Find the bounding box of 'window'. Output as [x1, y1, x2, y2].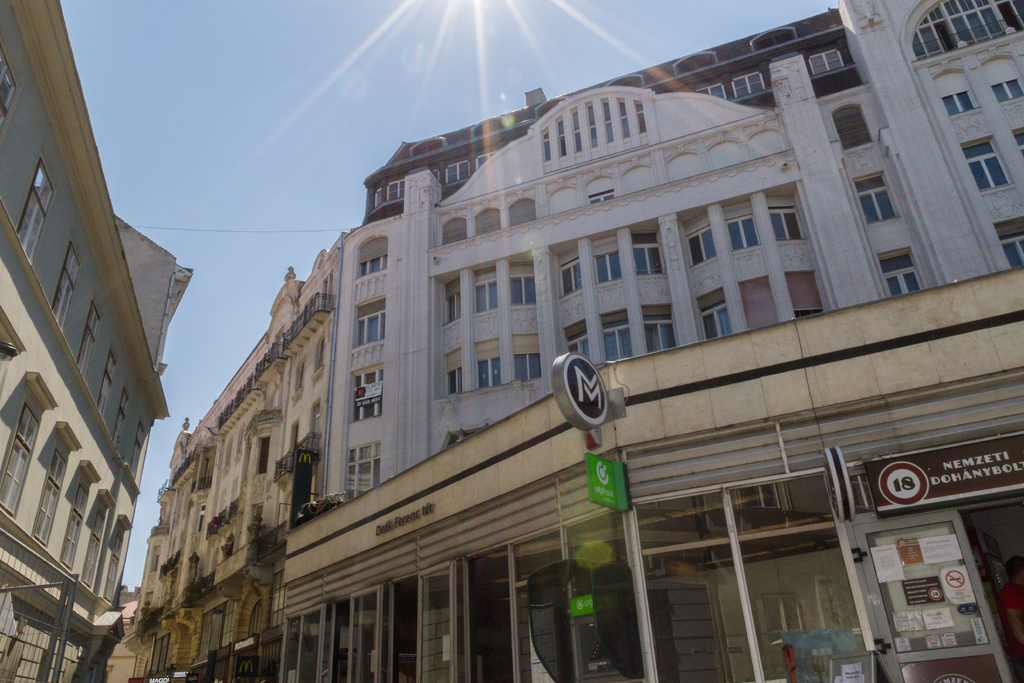
[191, 502, 206, 534].
